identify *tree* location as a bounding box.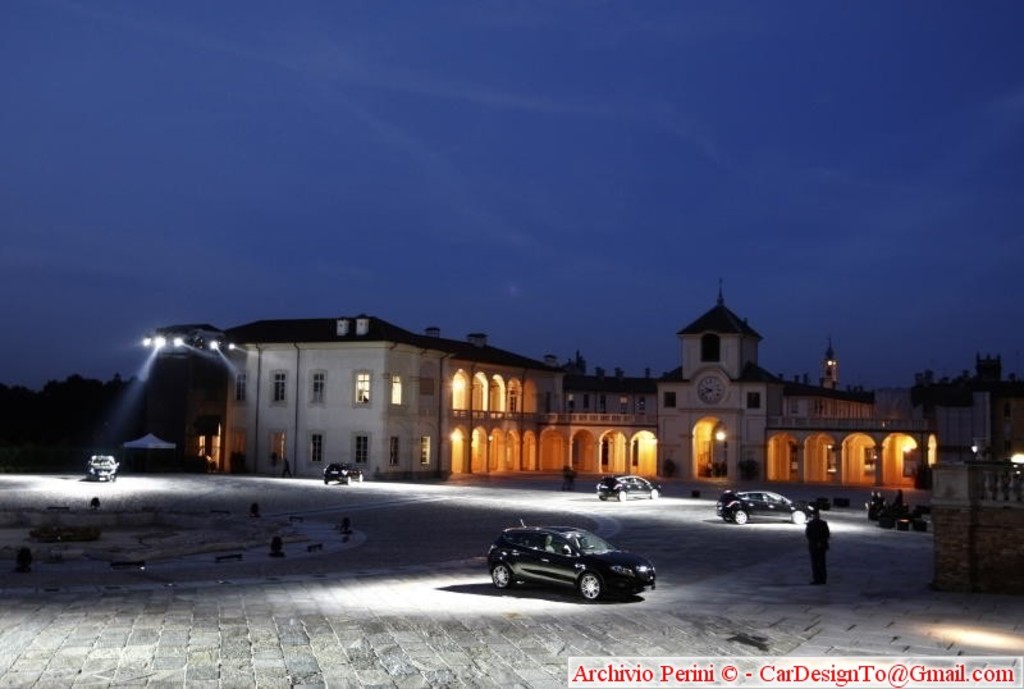
[641,369,650,382].
